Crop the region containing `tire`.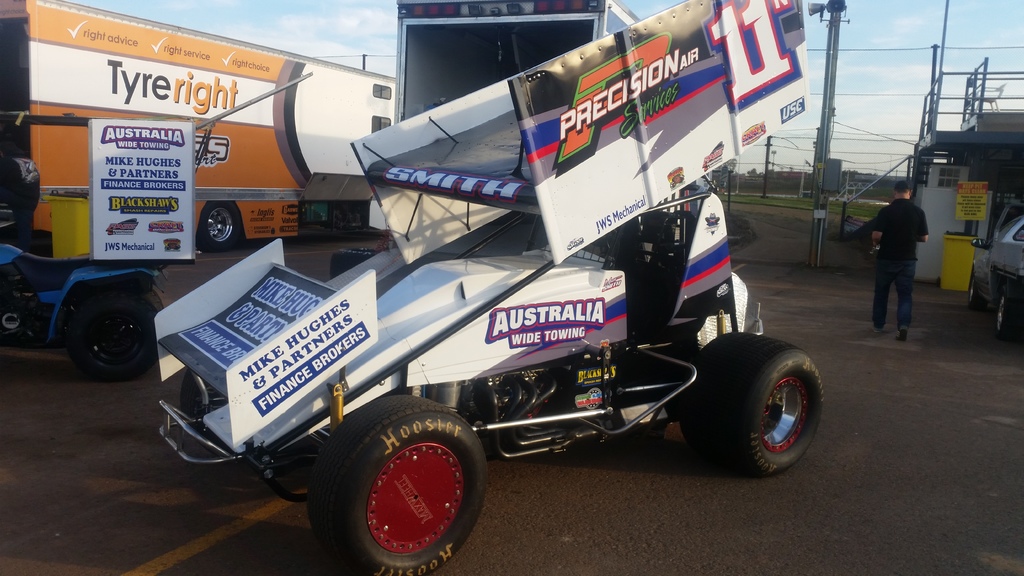
Crop region: {"x1": 67, "y1": 287, "x2": 164, "y2": 383}.
